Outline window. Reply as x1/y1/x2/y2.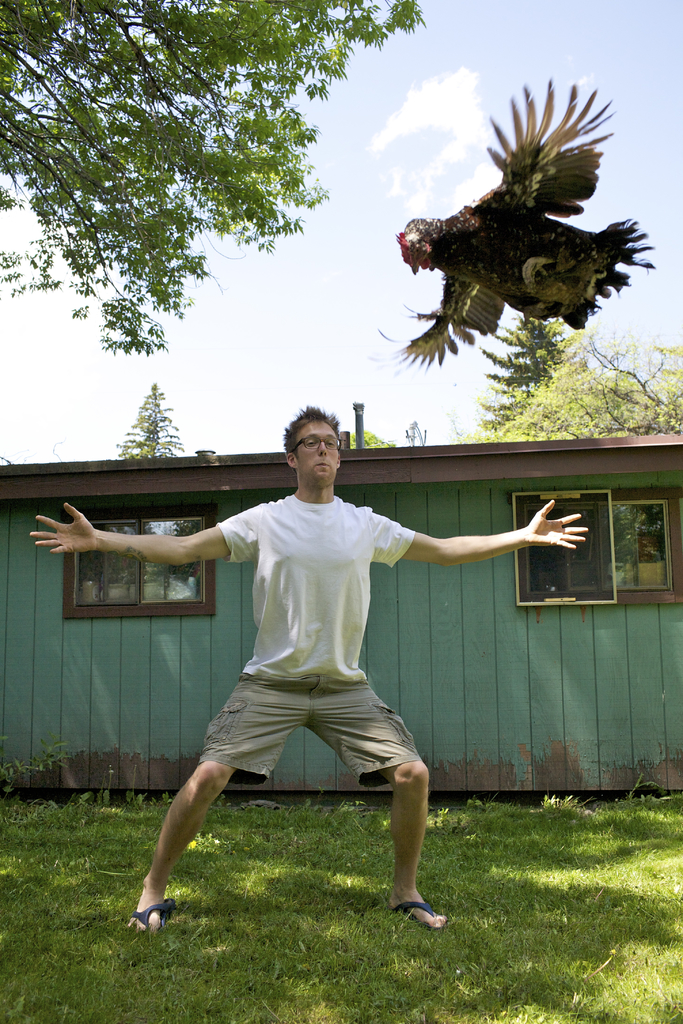
516/503/611/601.
